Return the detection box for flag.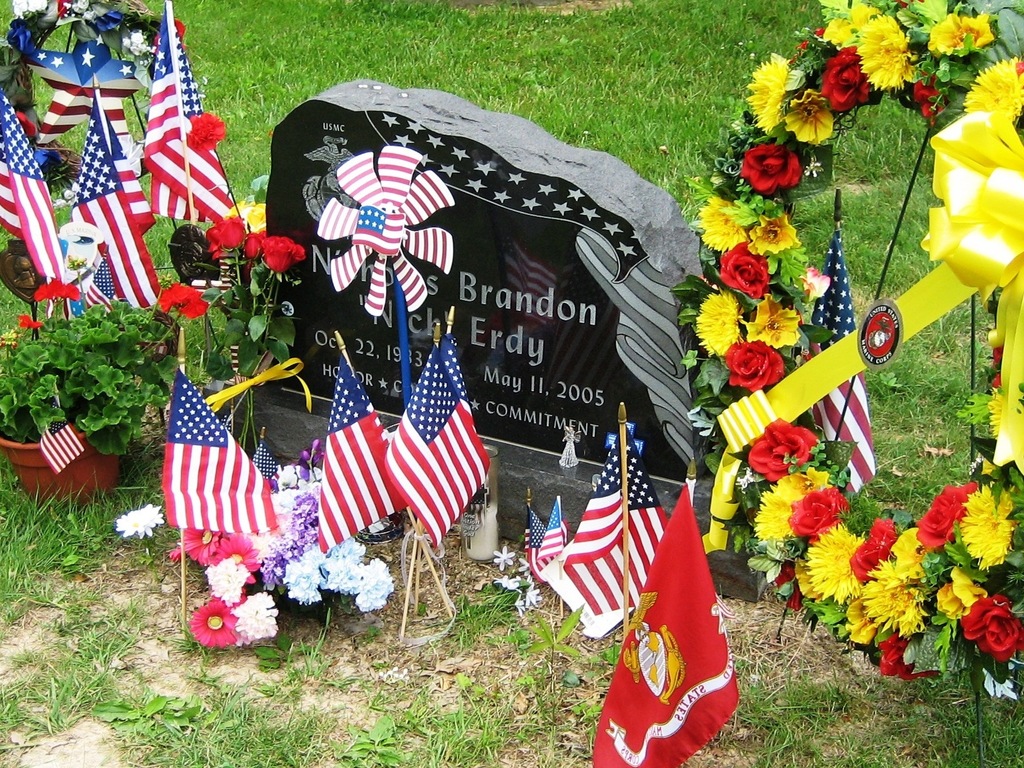
left=524, top=511, right=568, bottom=586.
